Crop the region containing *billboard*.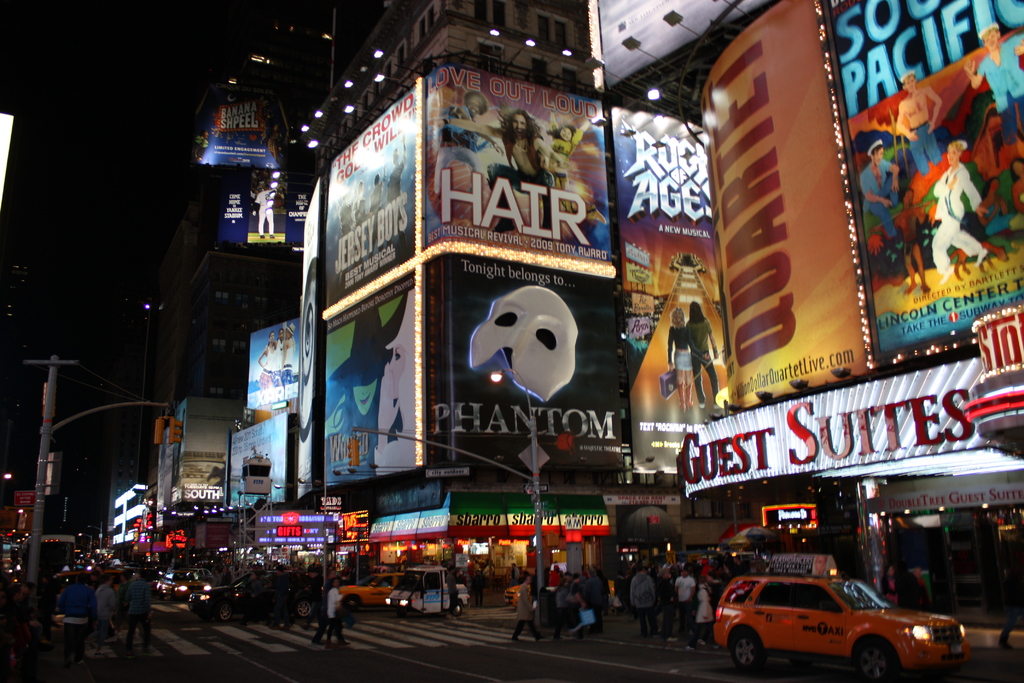
Crop region: (211, 160, 310, 253).
